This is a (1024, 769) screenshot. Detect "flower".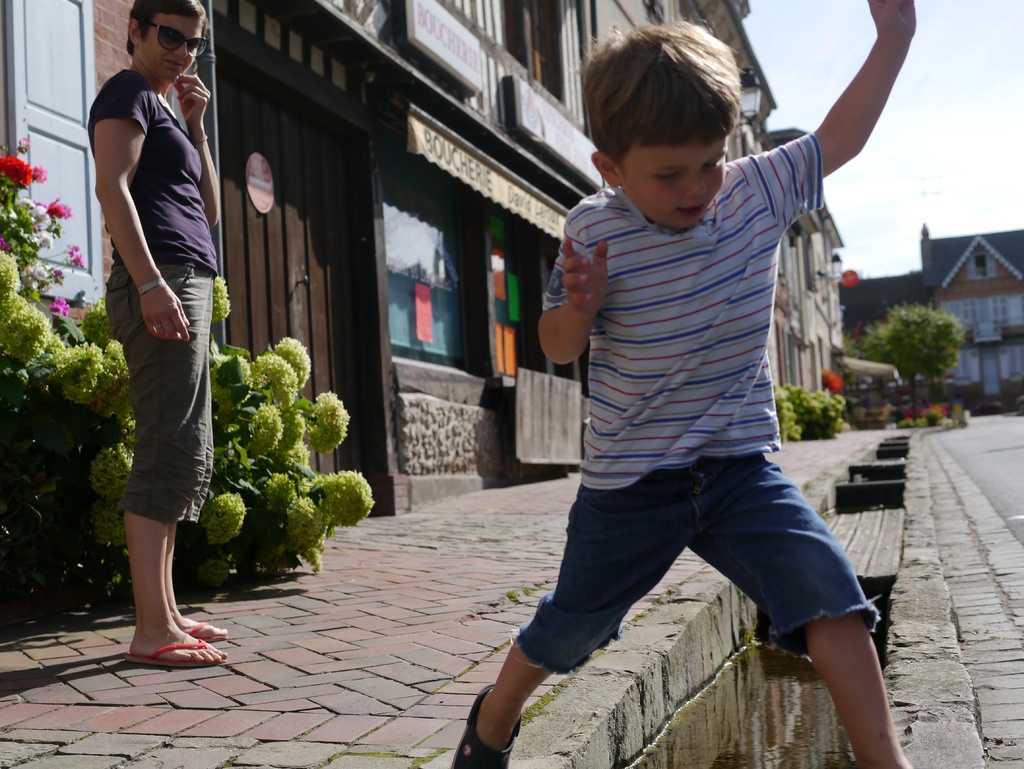
(left=49, top=341, right=93, bottom=403).
